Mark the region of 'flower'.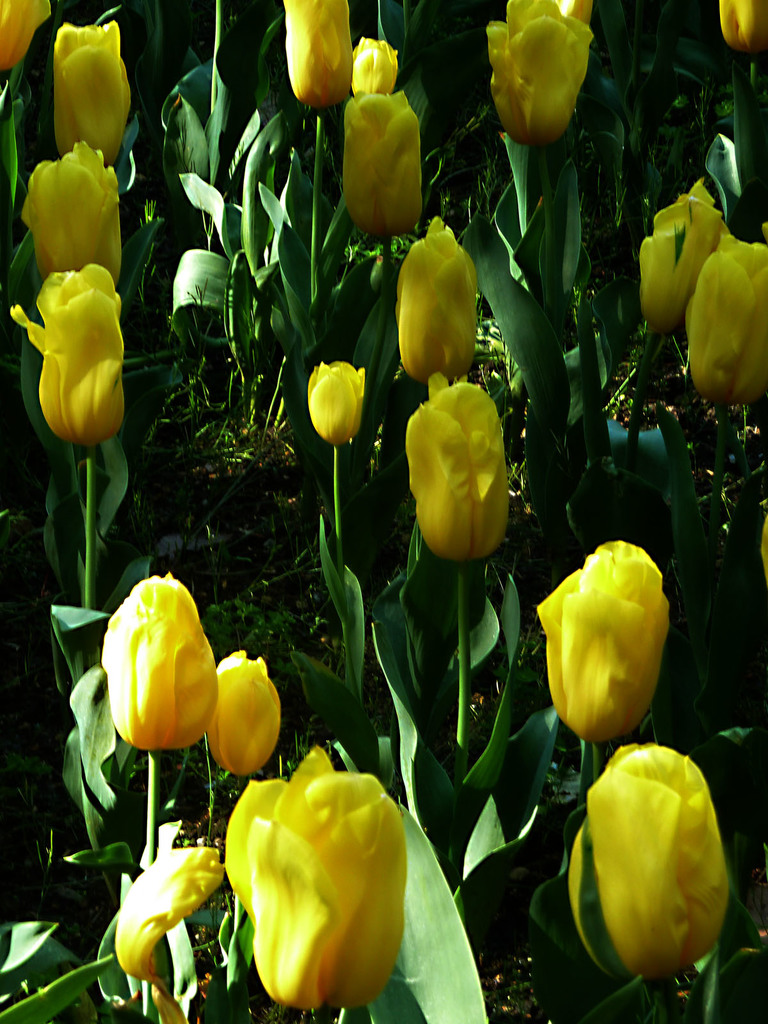
Region: (left=17, top=233, right=128, bottom=442).
